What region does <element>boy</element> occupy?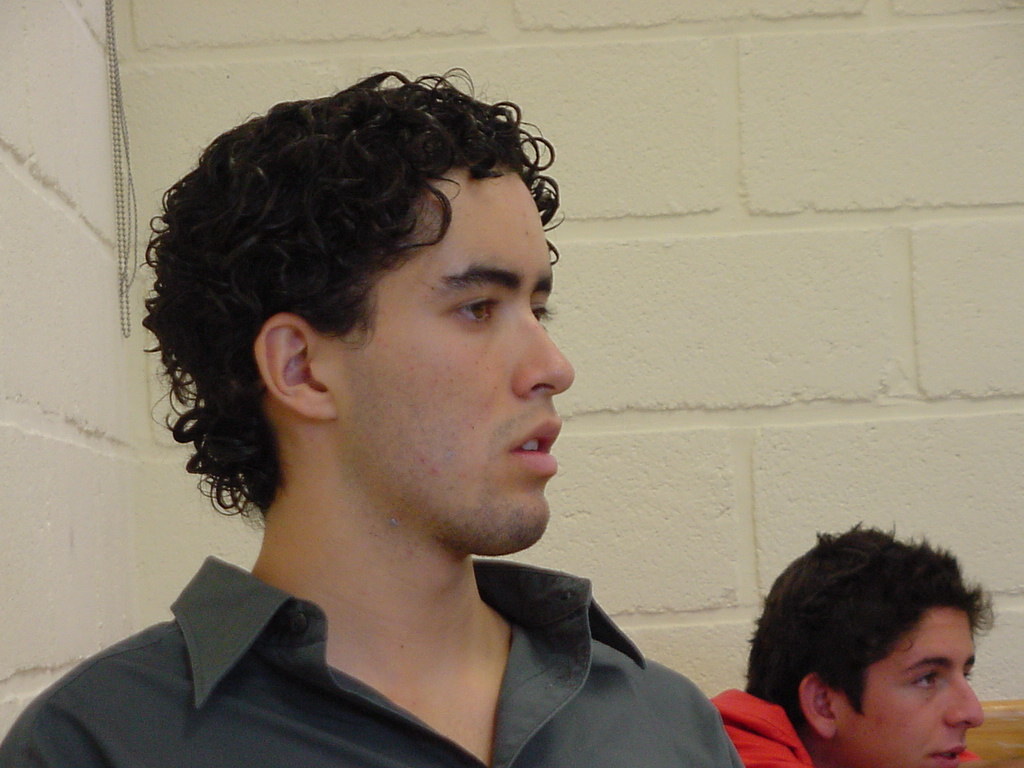
rect(0, 65, 746, 767).
